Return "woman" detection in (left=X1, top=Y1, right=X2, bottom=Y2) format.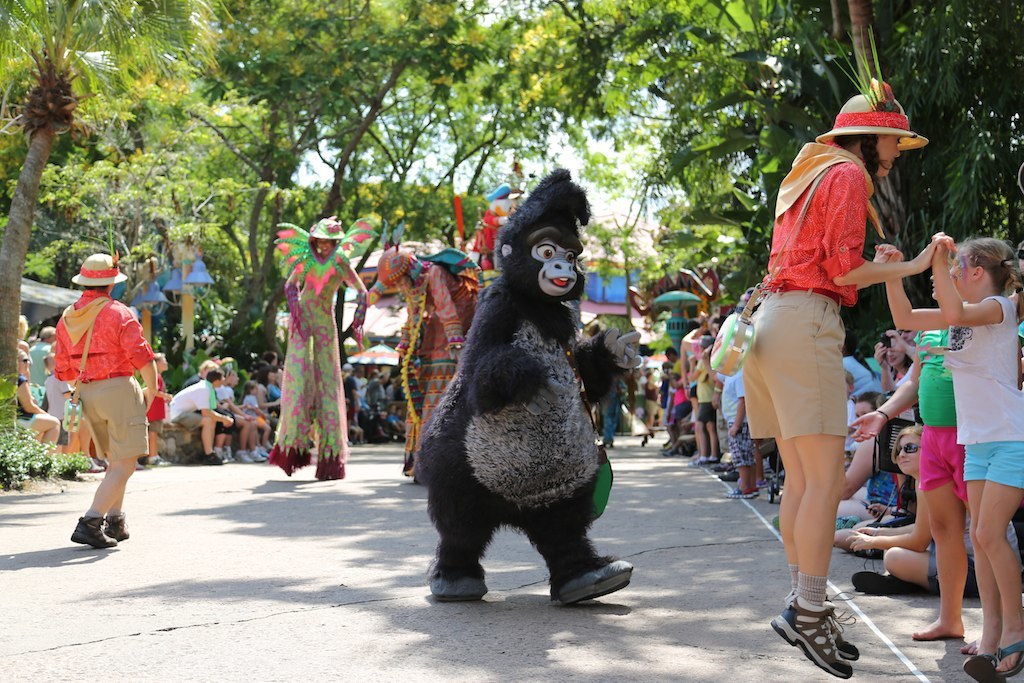
(left=223, top=361, right=263, bottom=463).
